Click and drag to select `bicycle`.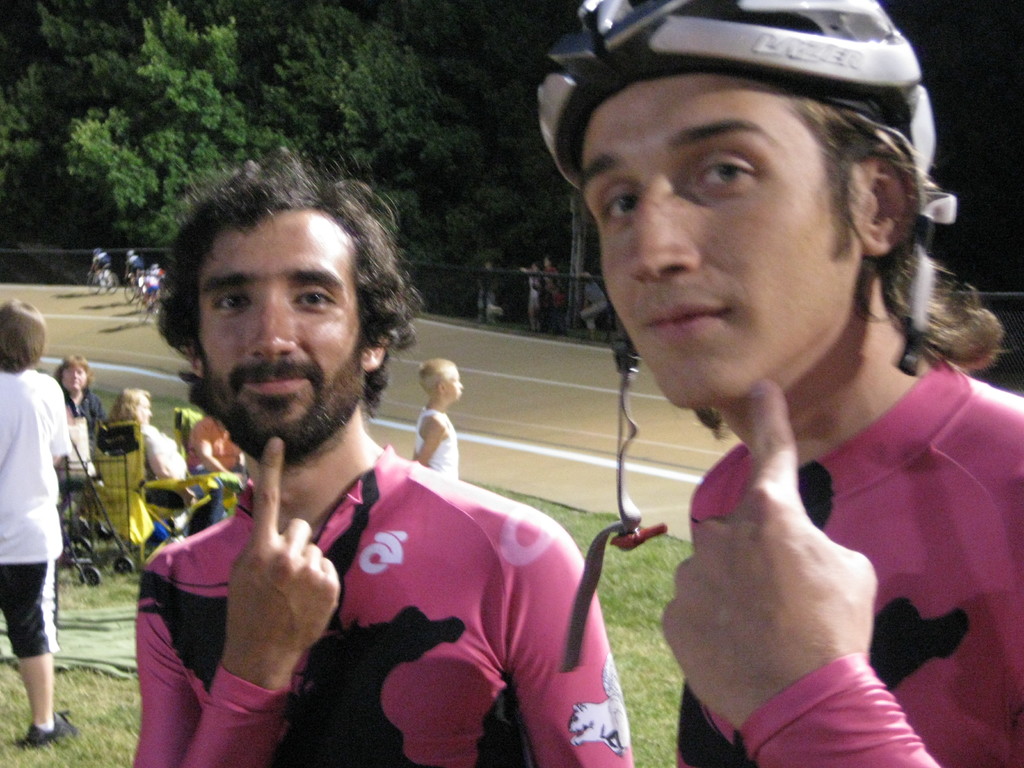
Selection: l=86, t=262, r=116, b=295.
